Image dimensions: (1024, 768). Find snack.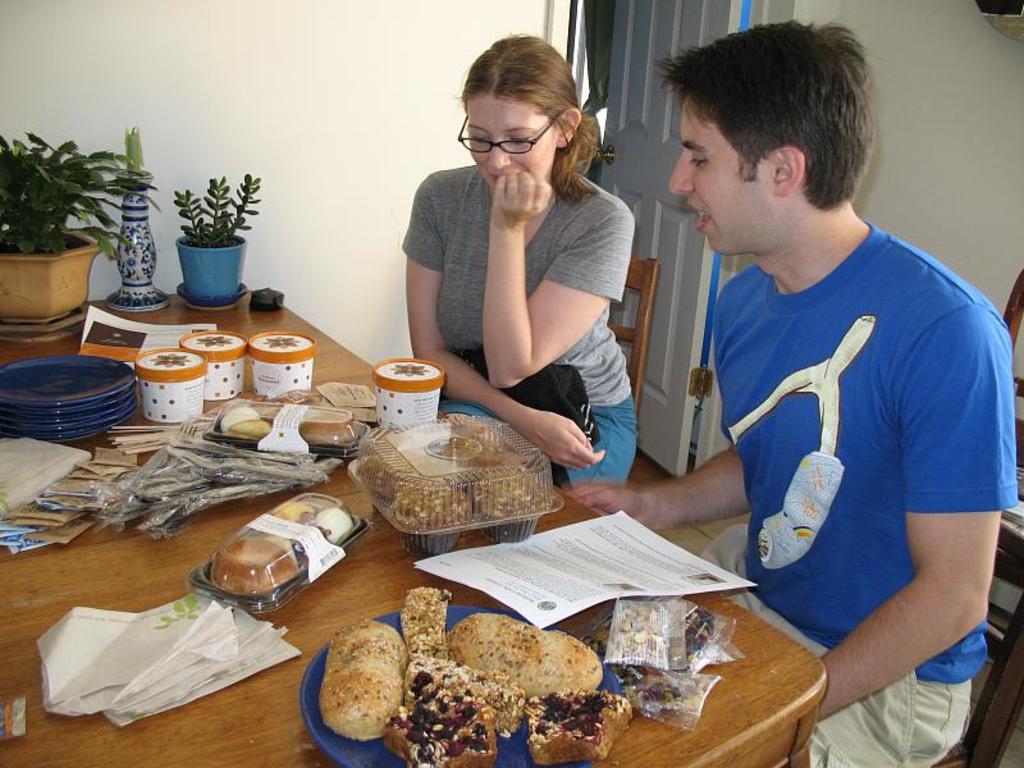
box=[352, 417, 556, 529].
